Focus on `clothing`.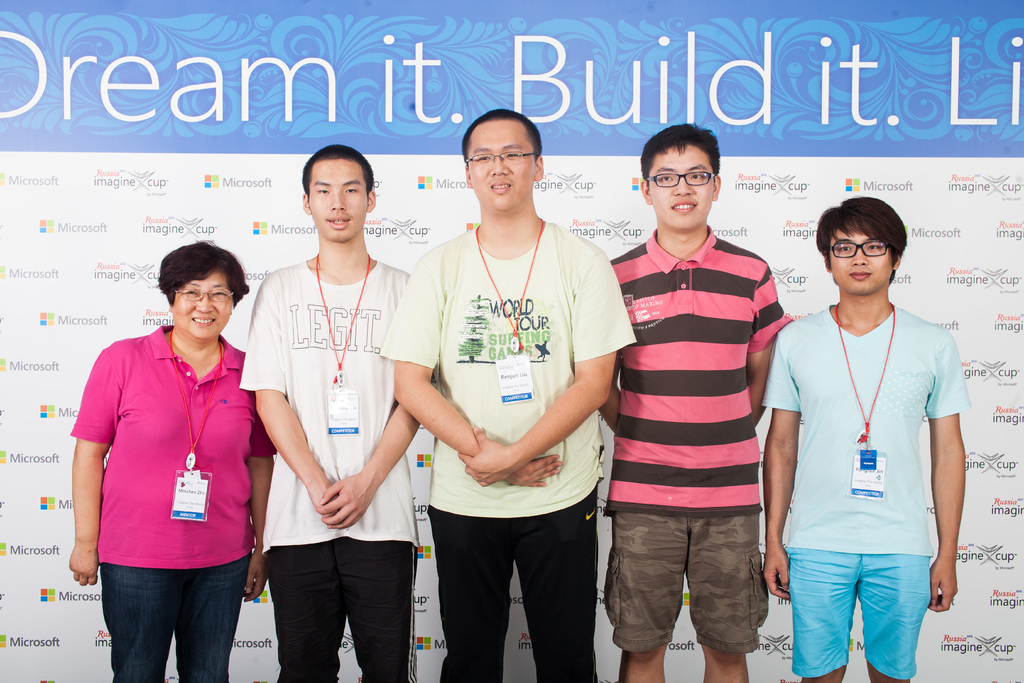
Focused at 422:482:600:682.
